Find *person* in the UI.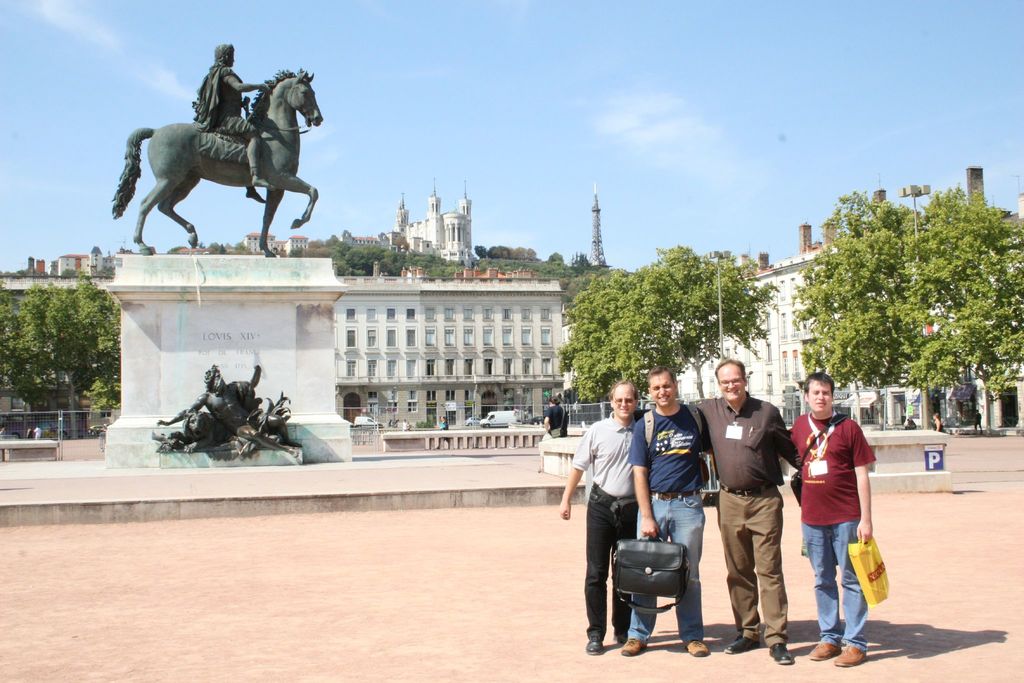
UI element at [790,368,874,666].
